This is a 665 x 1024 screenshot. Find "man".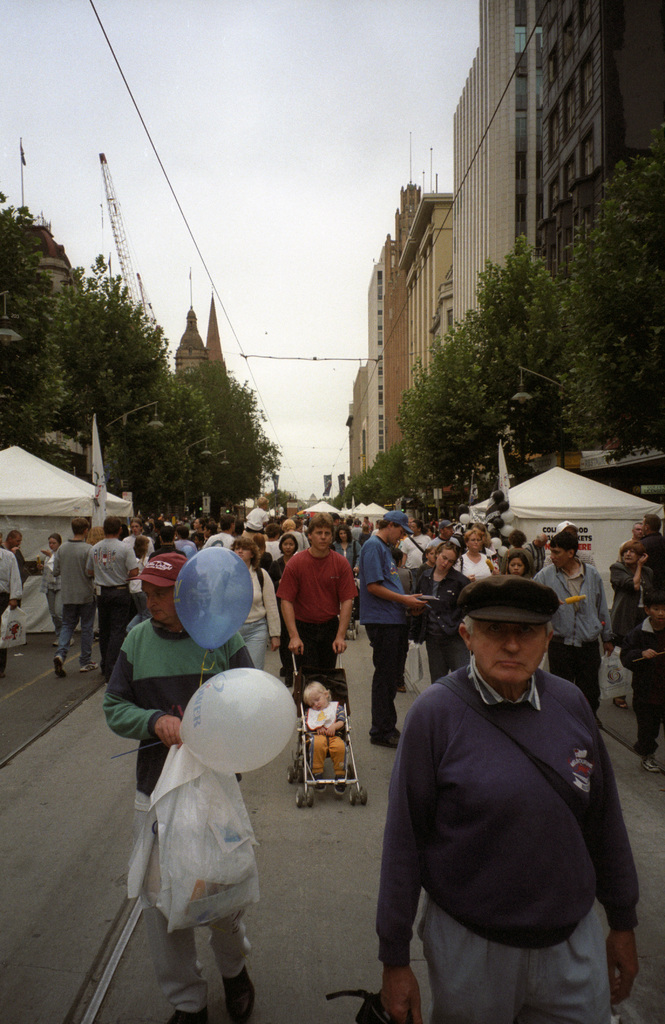
Bounding box: [425, 517, 462, 554].
